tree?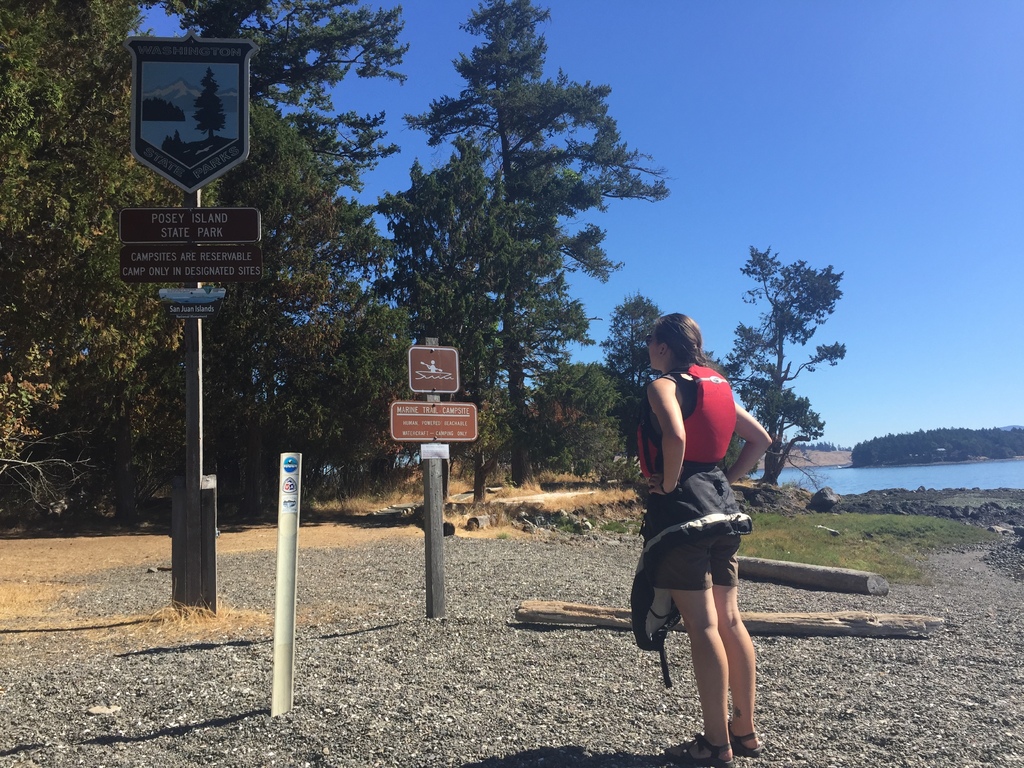
bbox=[352, 26, 666, 466]
